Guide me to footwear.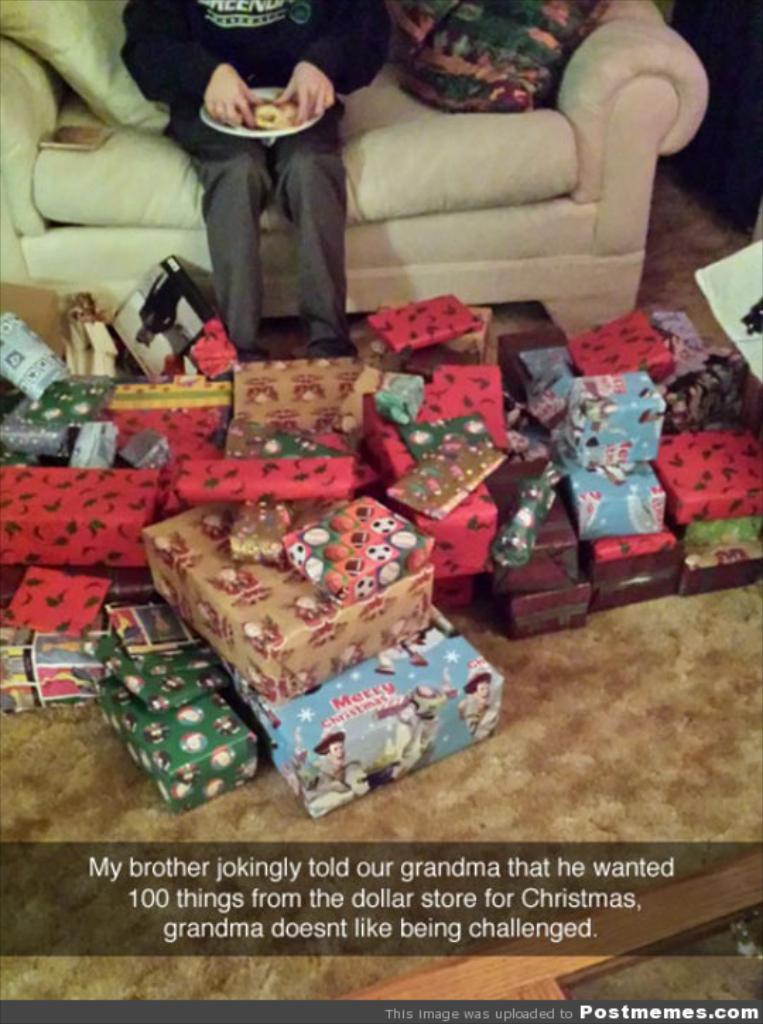
Guidance: 236 345 274 360.
